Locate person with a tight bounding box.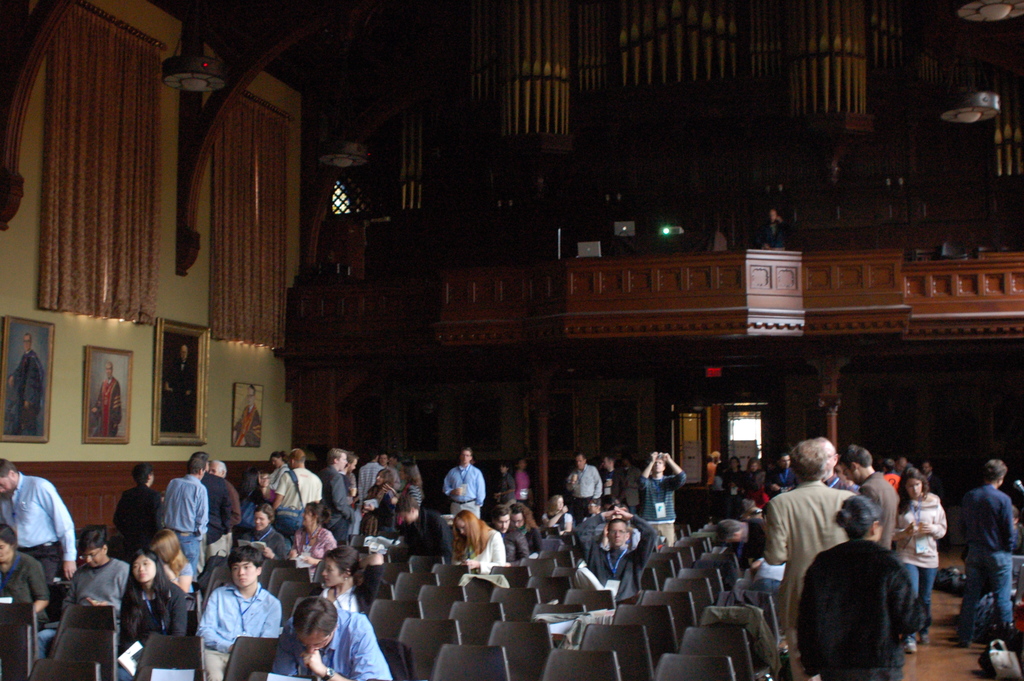
395, 493, 456, 557.
